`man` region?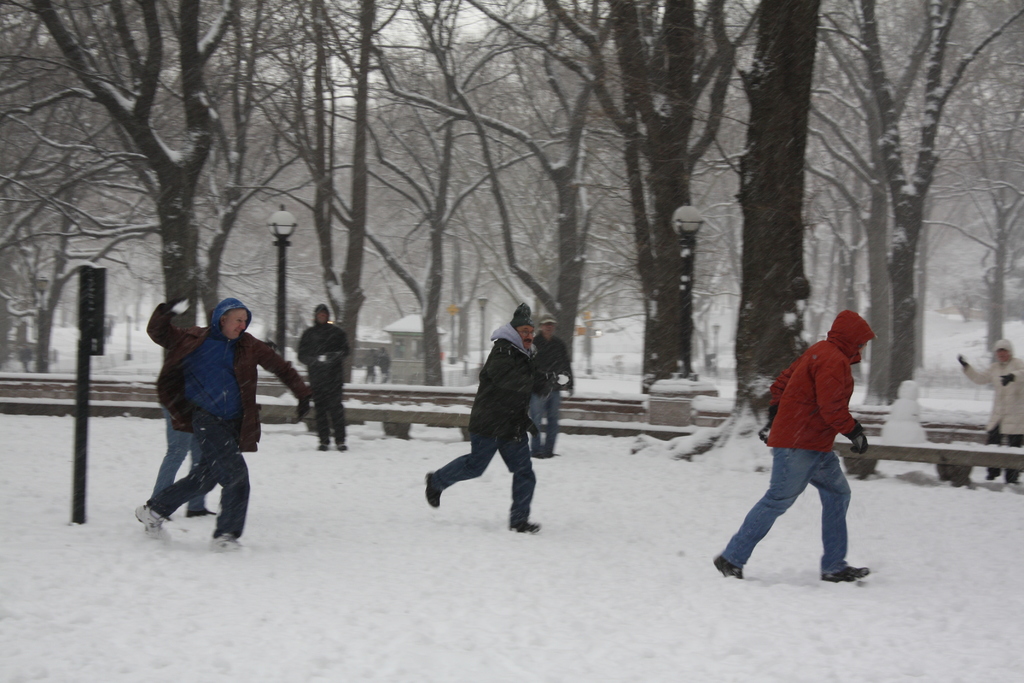
crop(144, 403, 212, 518)
